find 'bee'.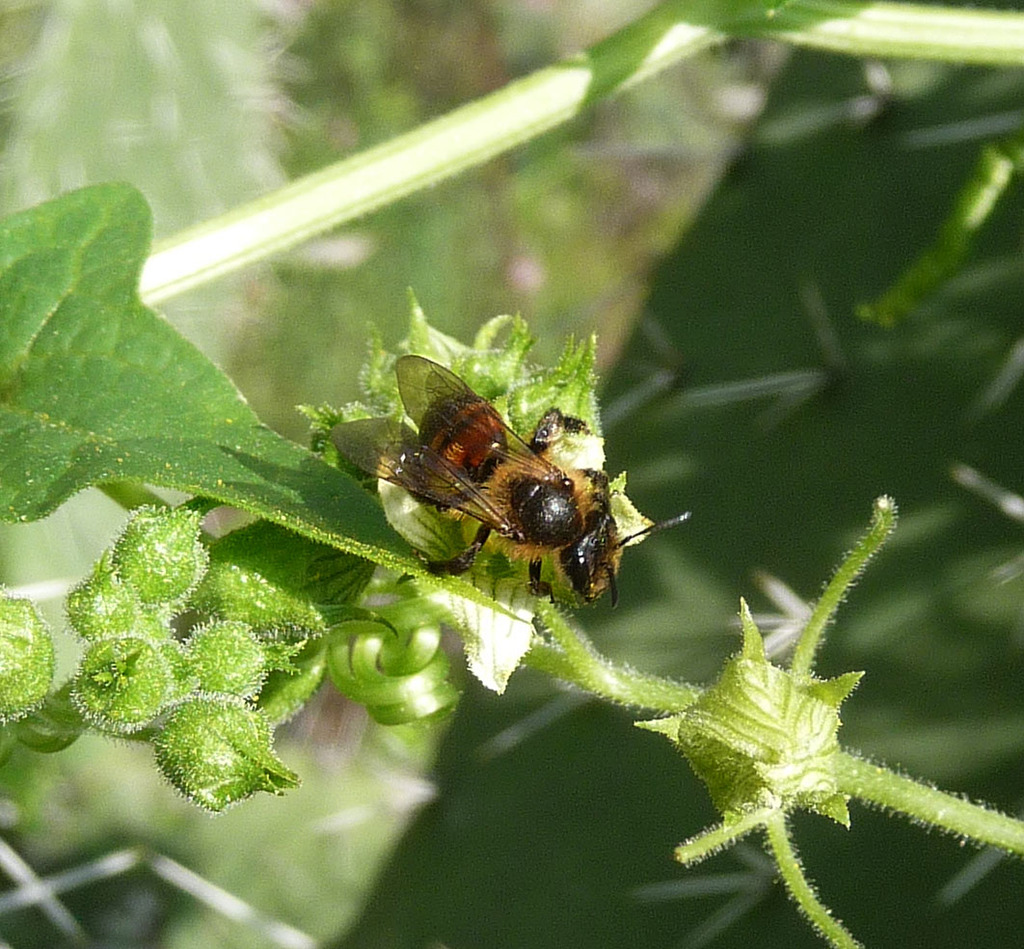
pyautogui.locateOnScreen(353, 354, 654, 641).
